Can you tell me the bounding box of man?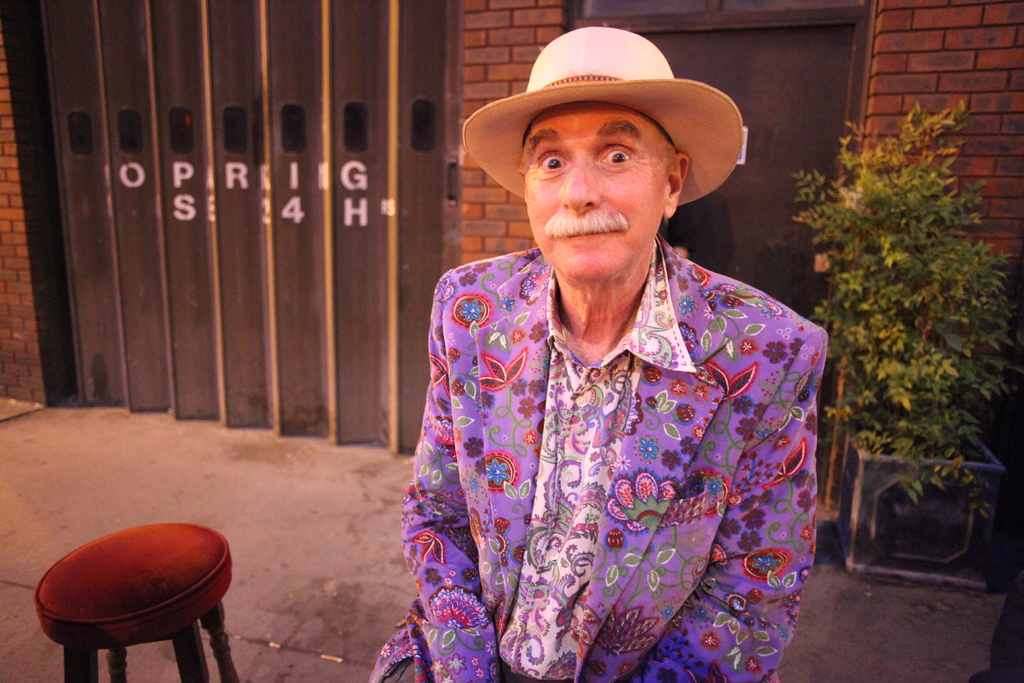
x1=382 y1=31 x2=844 y2=679.
